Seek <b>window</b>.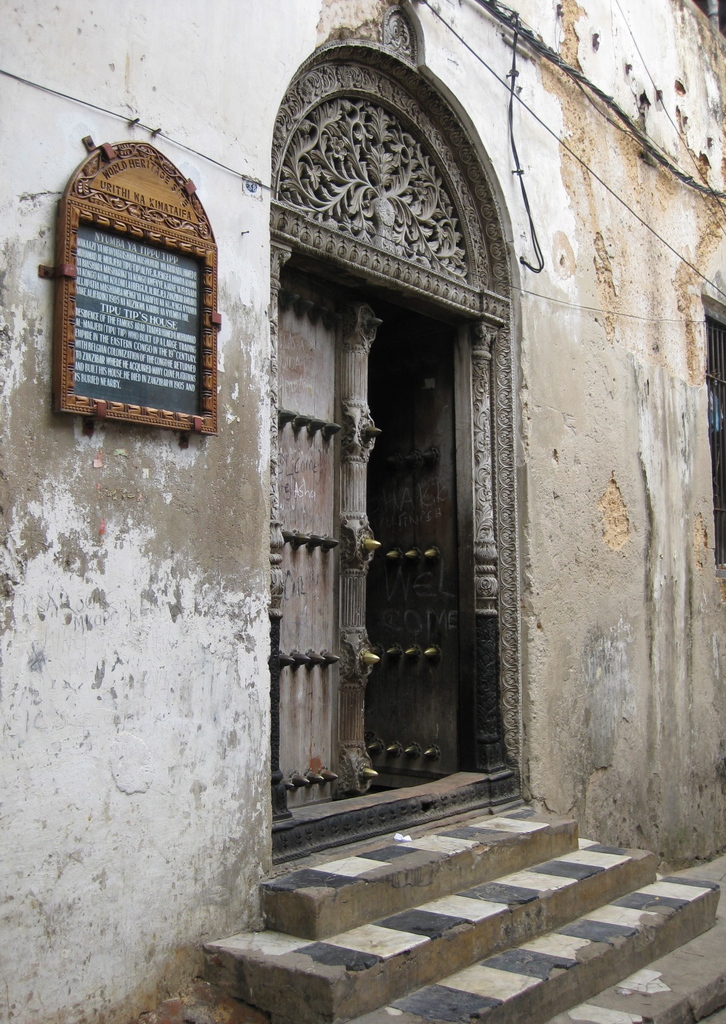
crop(683, 273, 725, 582).
